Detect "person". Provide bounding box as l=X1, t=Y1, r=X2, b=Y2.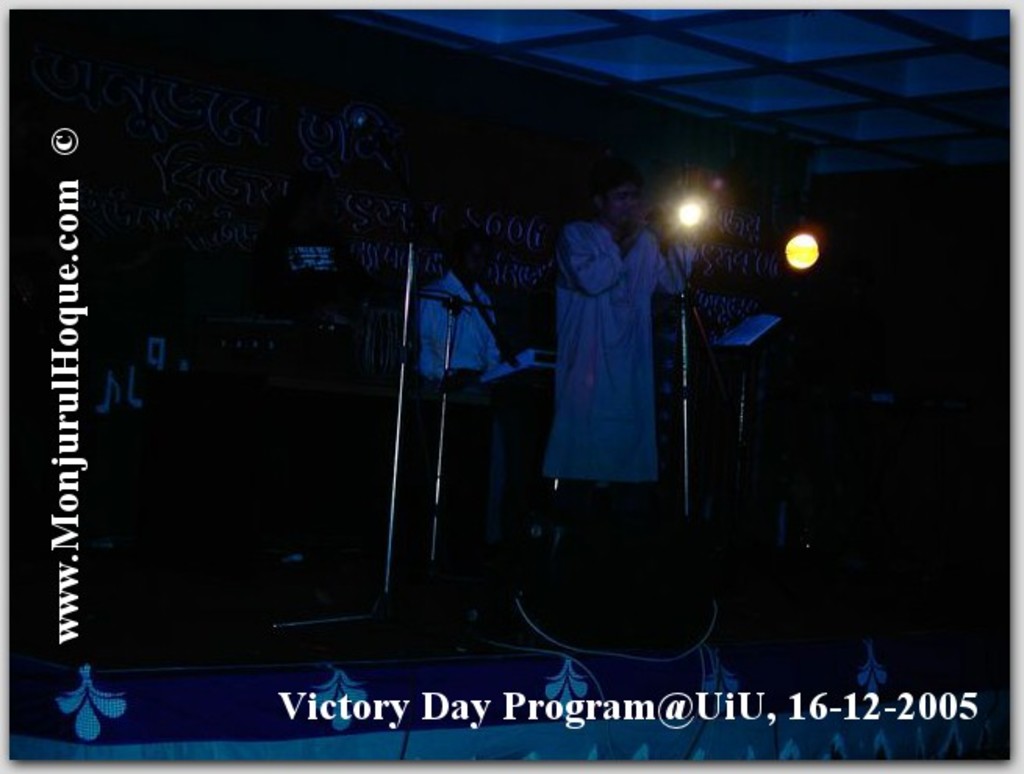
l=541, t=153, r=689, b=593.
